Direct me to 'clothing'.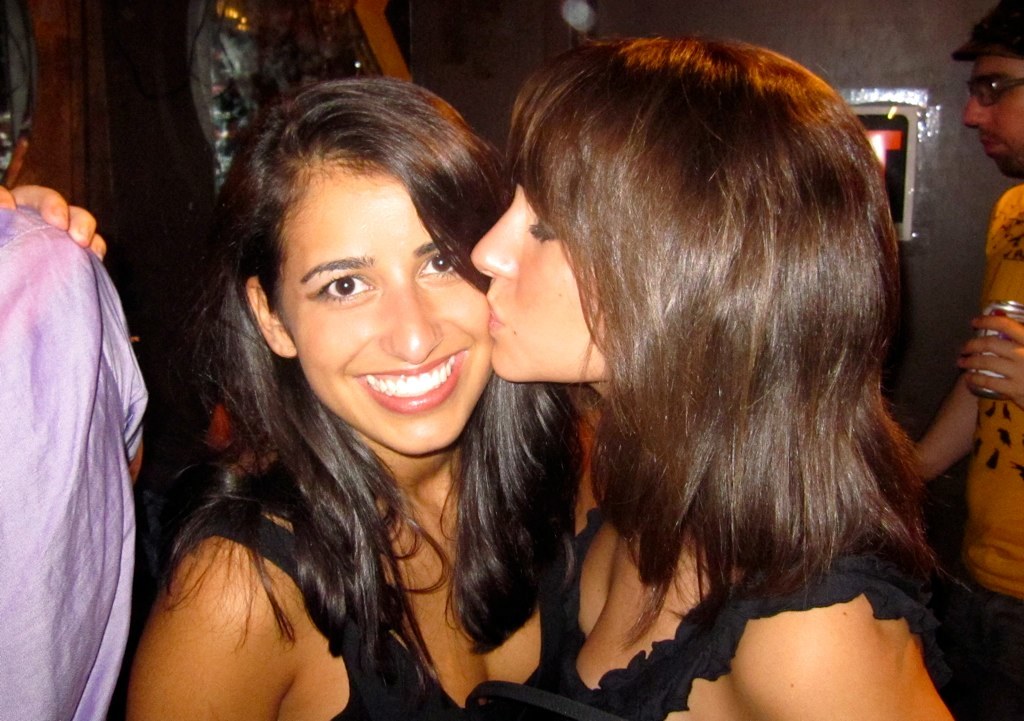
Direction: [left=183, top=504, right=588, bottom=720].
